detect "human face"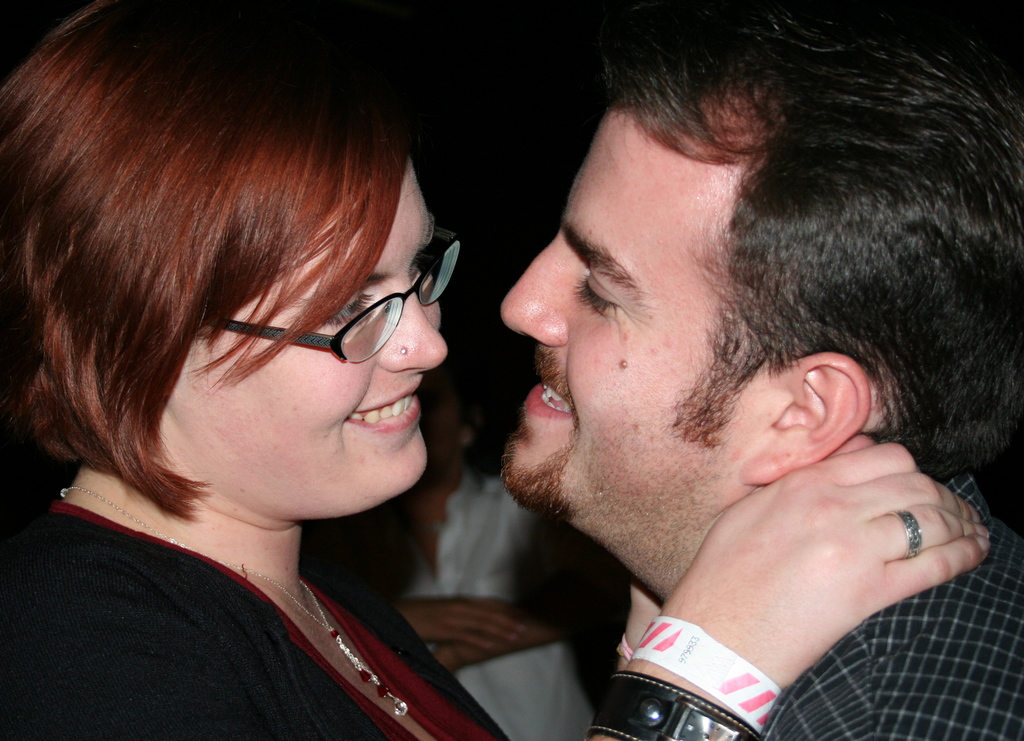
[163, 157, 448, 518]
